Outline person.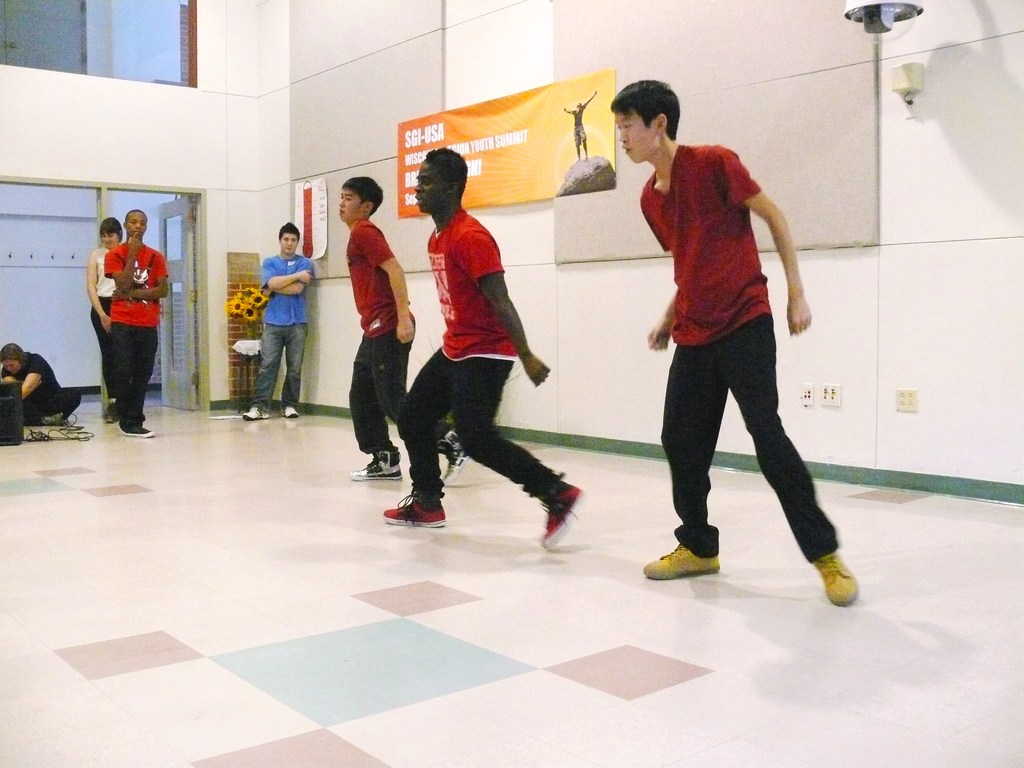
Outline: (left=76, top=203, right=166, bottom=424).
